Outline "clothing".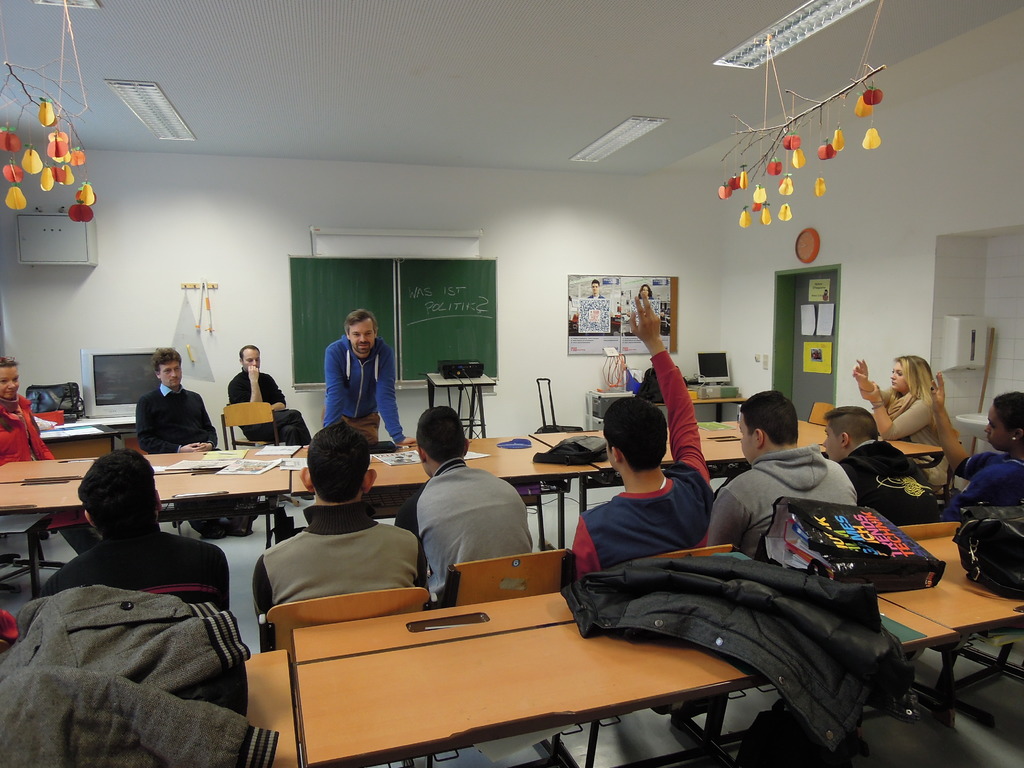
Outline: {"left": 884, "top": 379, "right": 955, "bottom": 467}.
